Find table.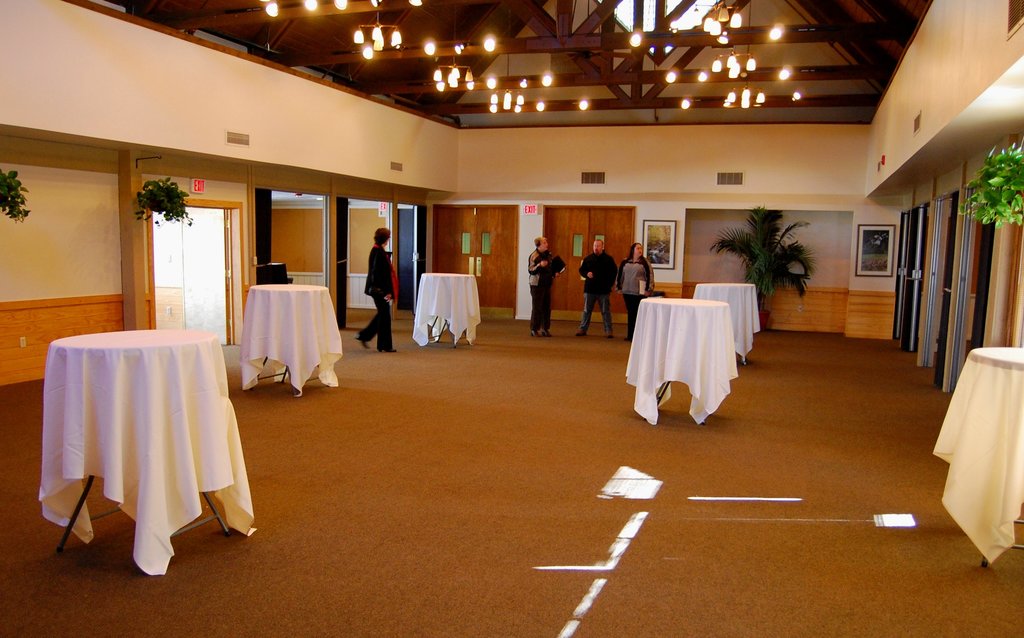
left=36, top=329, right=257, bottom=576.
